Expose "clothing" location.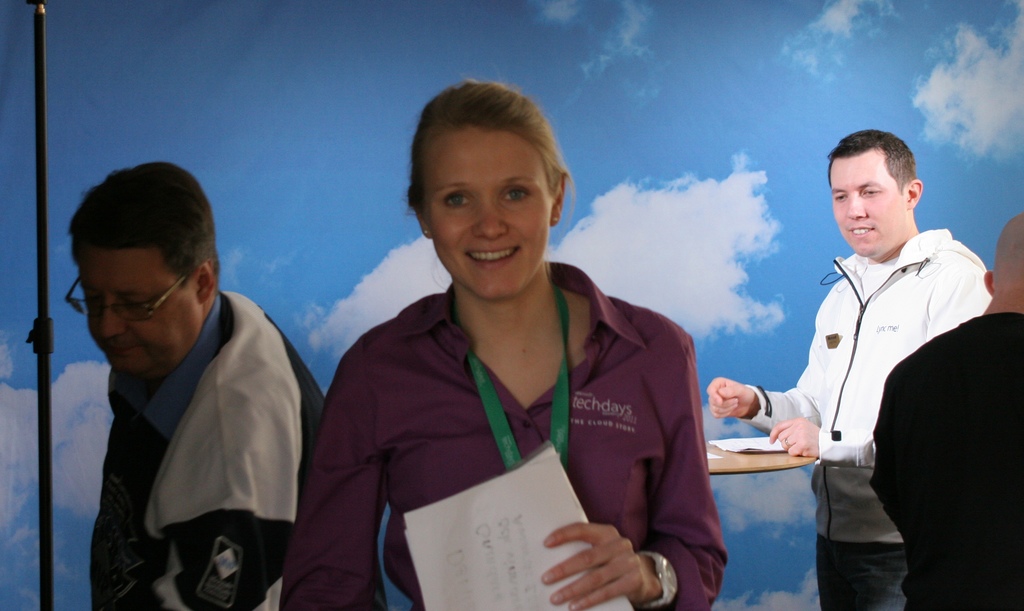
Exposed at 308:243:717:598.
